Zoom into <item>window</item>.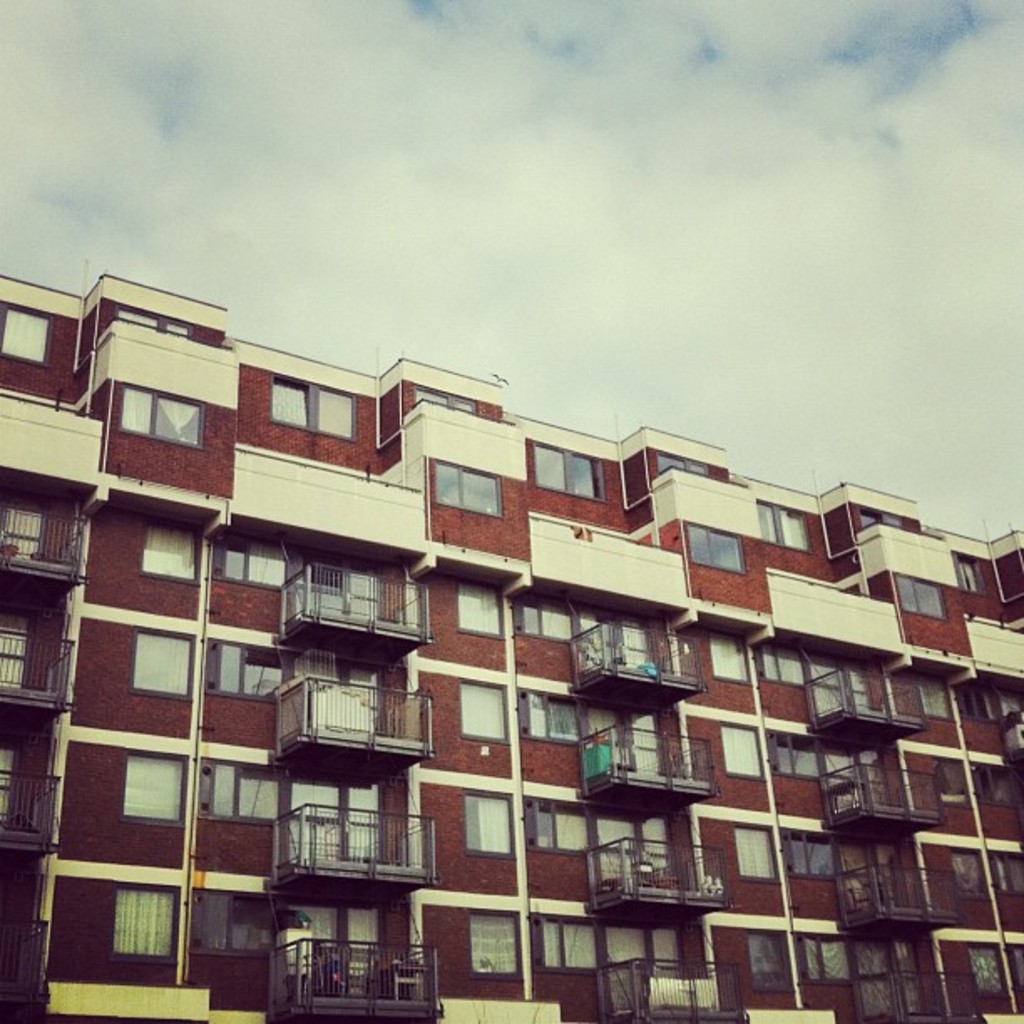
Zoom target: detection(852, 505, 912, 529).
